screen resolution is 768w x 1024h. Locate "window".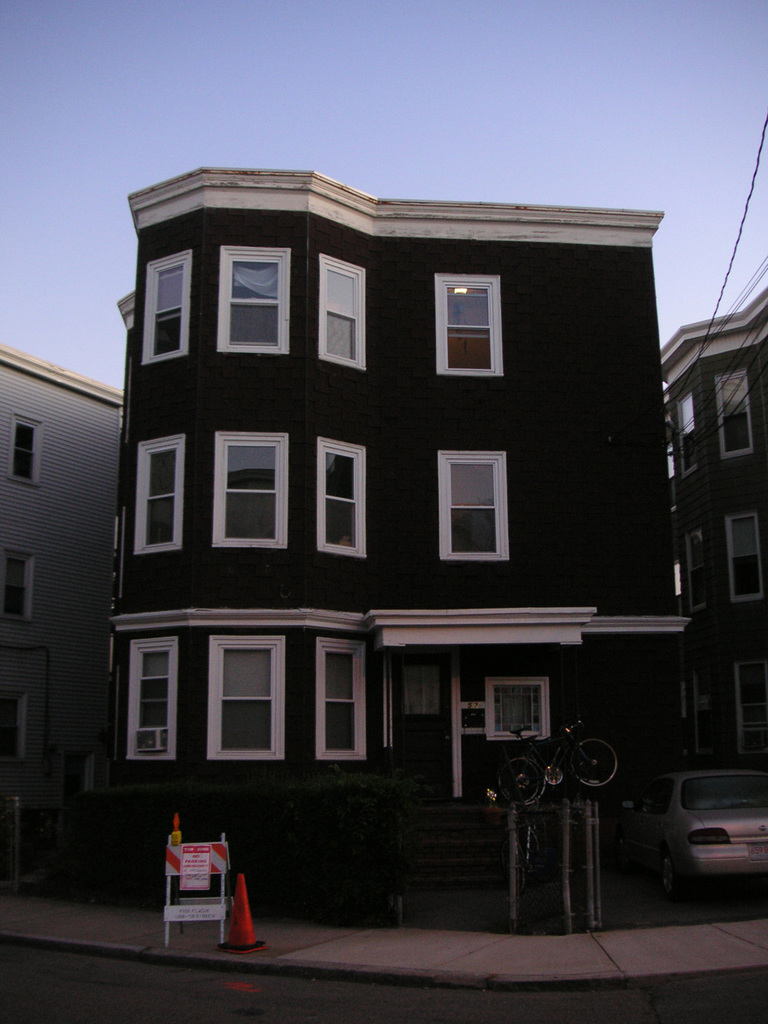
<region>307, 245, 374, 380</region>.
